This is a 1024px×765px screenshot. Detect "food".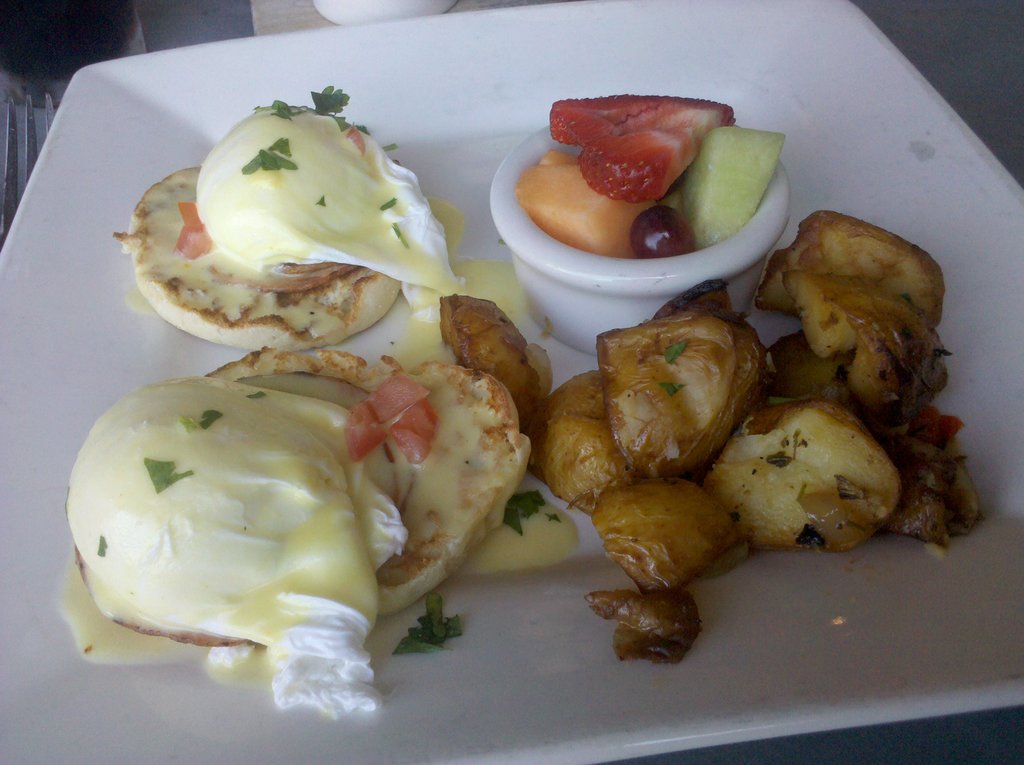
box(533, 211, 988, 664).
